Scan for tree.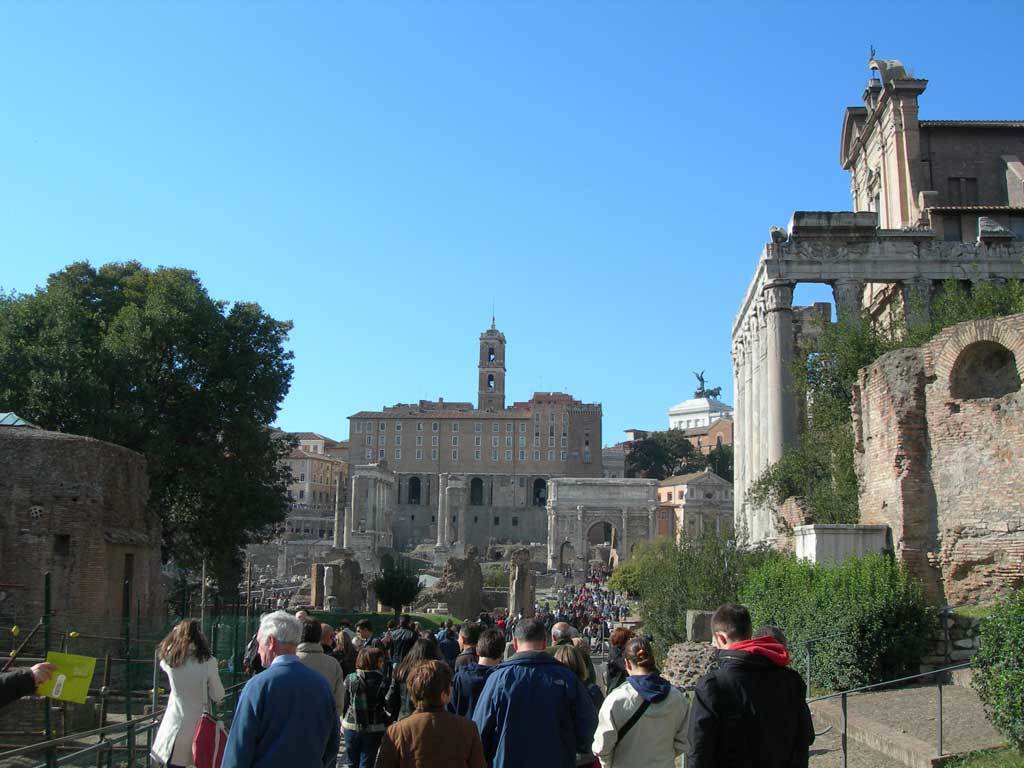
Scan result: pyautogui.locateOnScreen(2, 254, 304, 607).
